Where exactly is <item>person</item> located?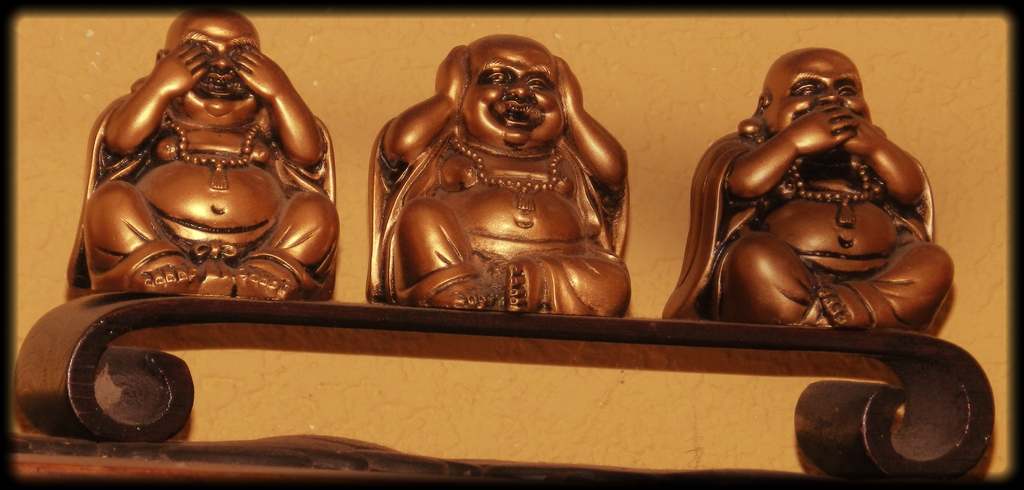
Its bounding box is 364/29/631/308.
